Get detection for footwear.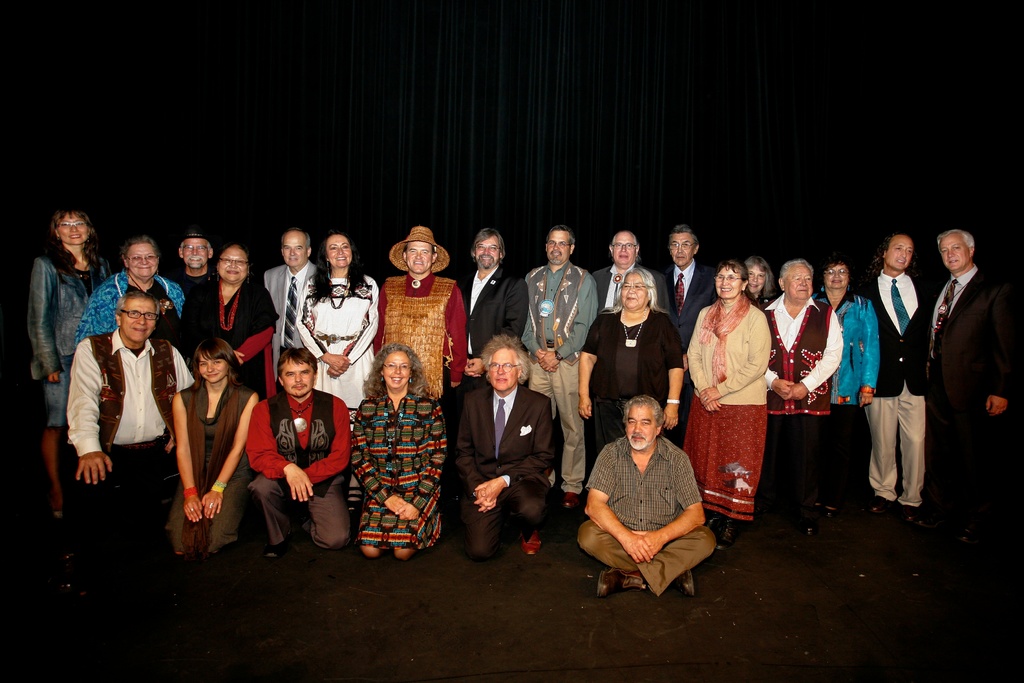
Detection: <box>268,538,291,559</box>.
